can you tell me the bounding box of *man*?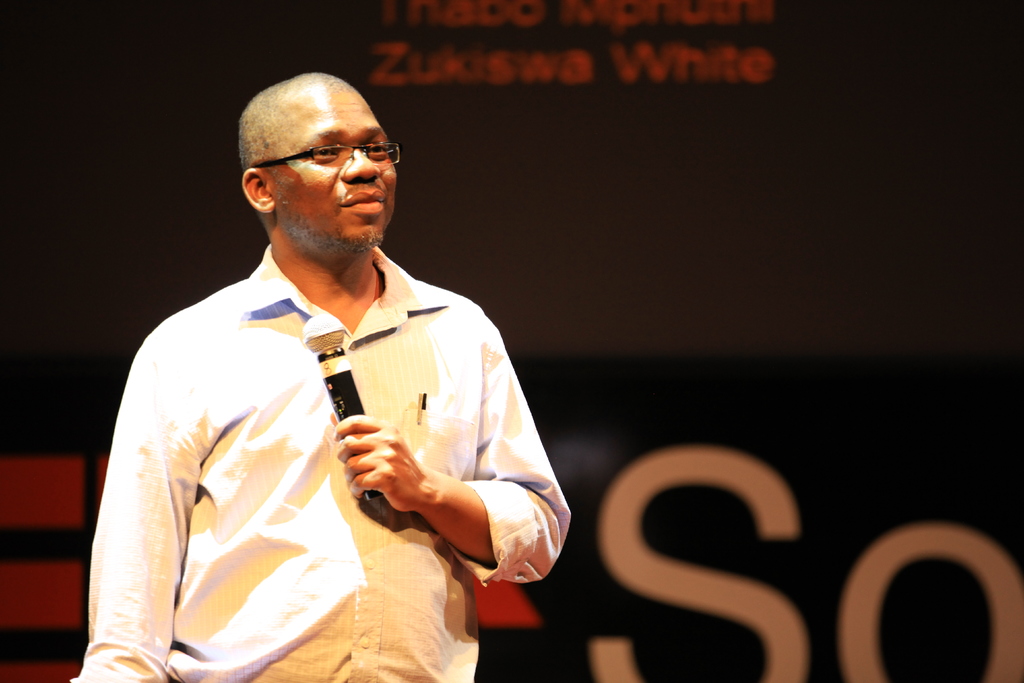
<region>74, 73, 573, 682</region>.
